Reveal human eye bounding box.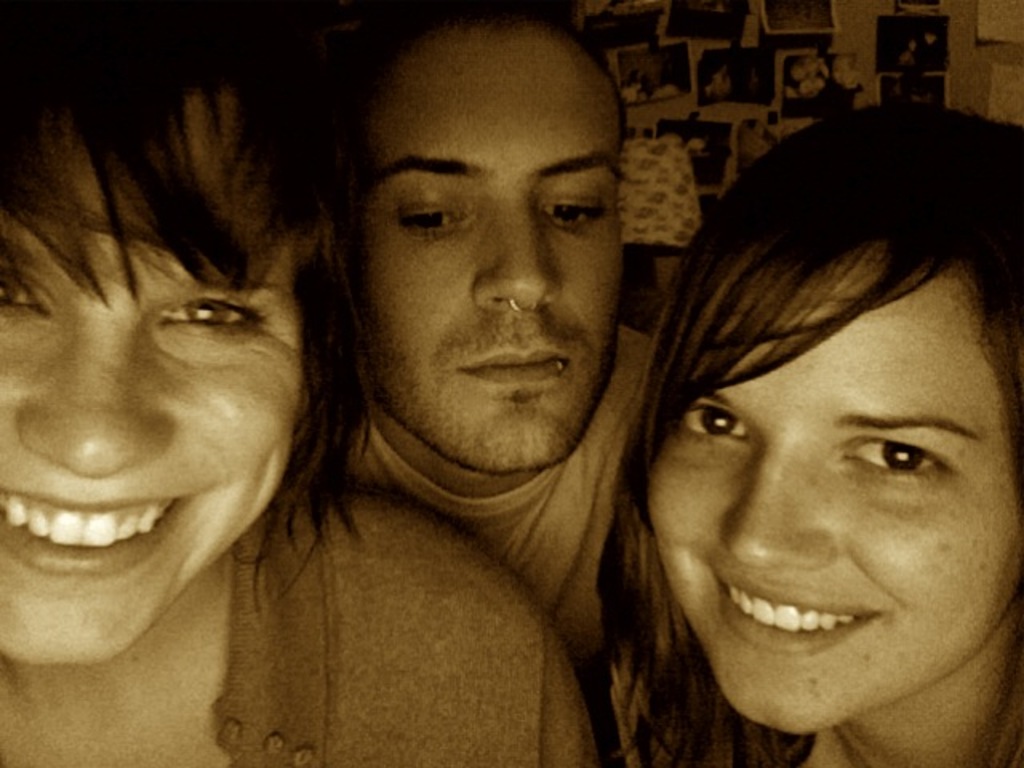
Revealed: 152,291,269,338.
